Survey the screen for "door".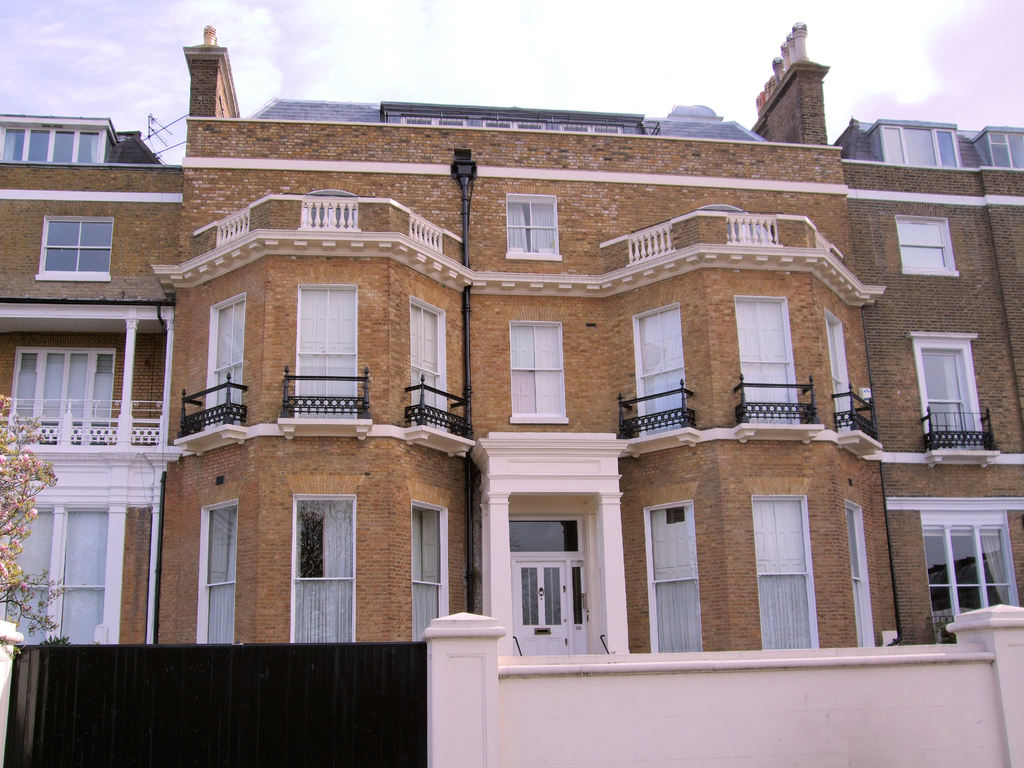
Survey found: (left=634, top=311, right=682, bottom=433).
